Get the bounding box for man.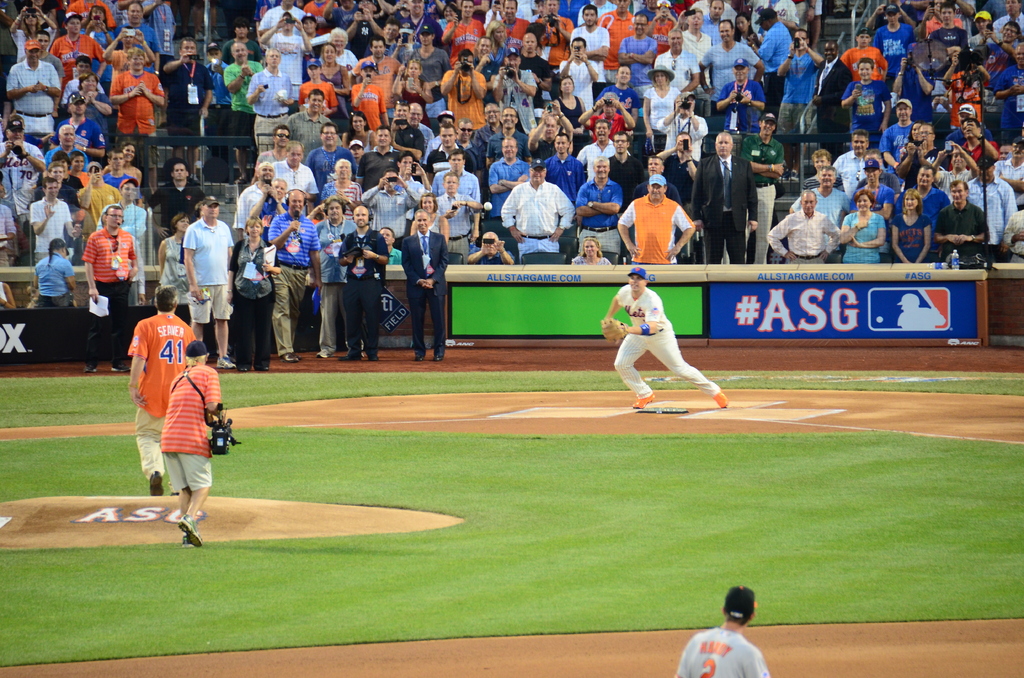
bbox=[335, 209, 389, 360].
